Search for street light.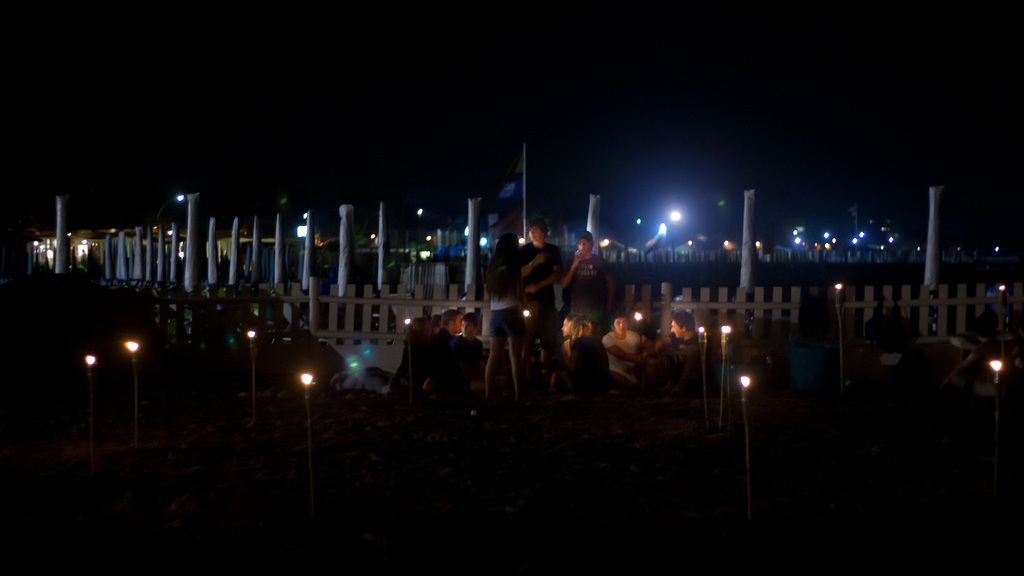
Found at locate(84, 356, 94, 434).
